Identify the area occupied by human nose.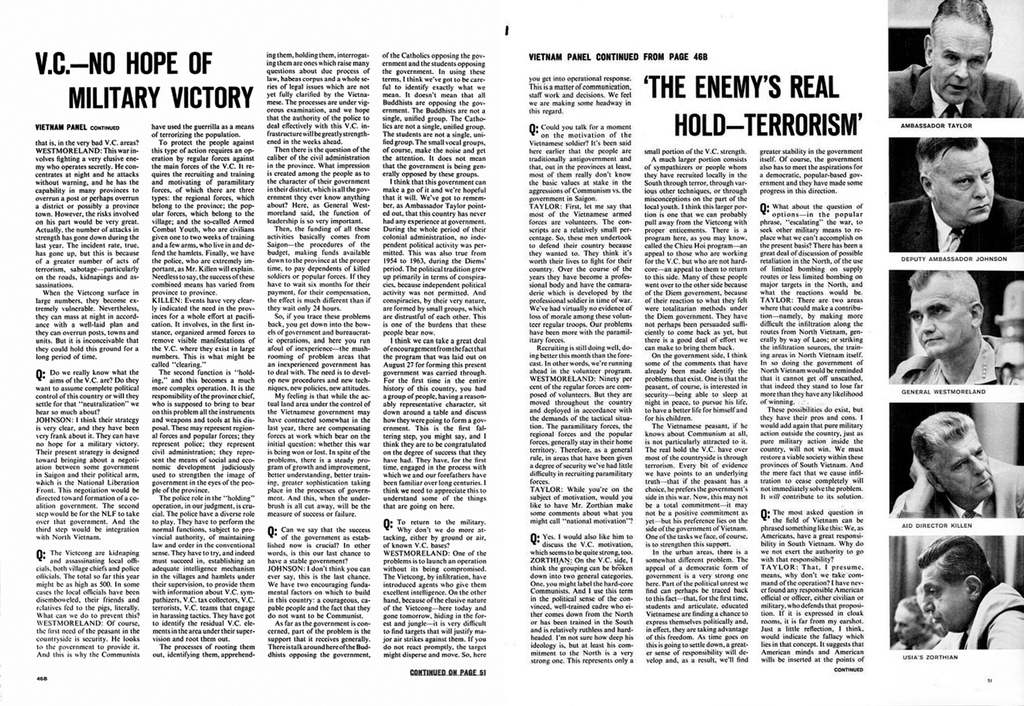
Area: bbox=[921, 593, 938, 615].
